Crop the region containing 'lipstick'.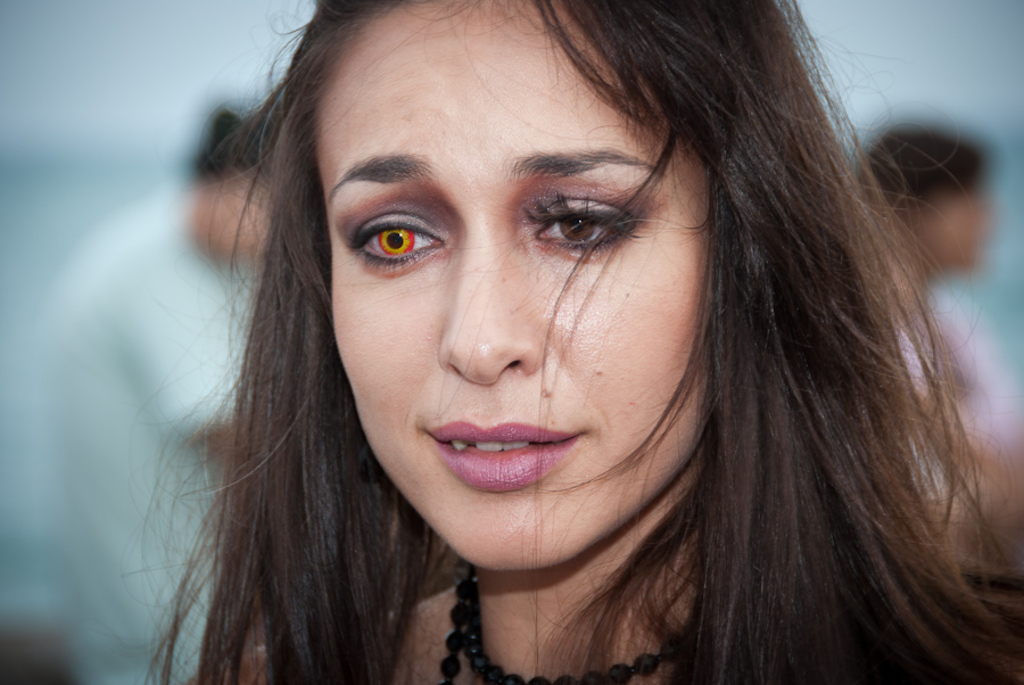
Crop region: l=424, t=421, r=581, b=494.
